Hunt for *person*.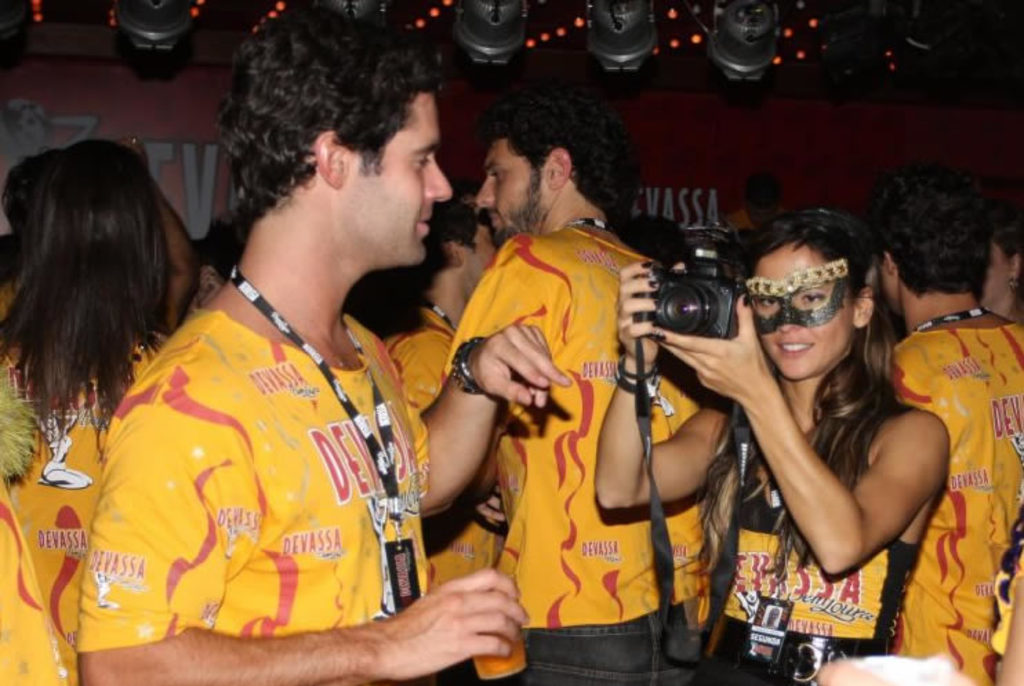
Hunted down at bbox=[359, 202, 508, 685].
